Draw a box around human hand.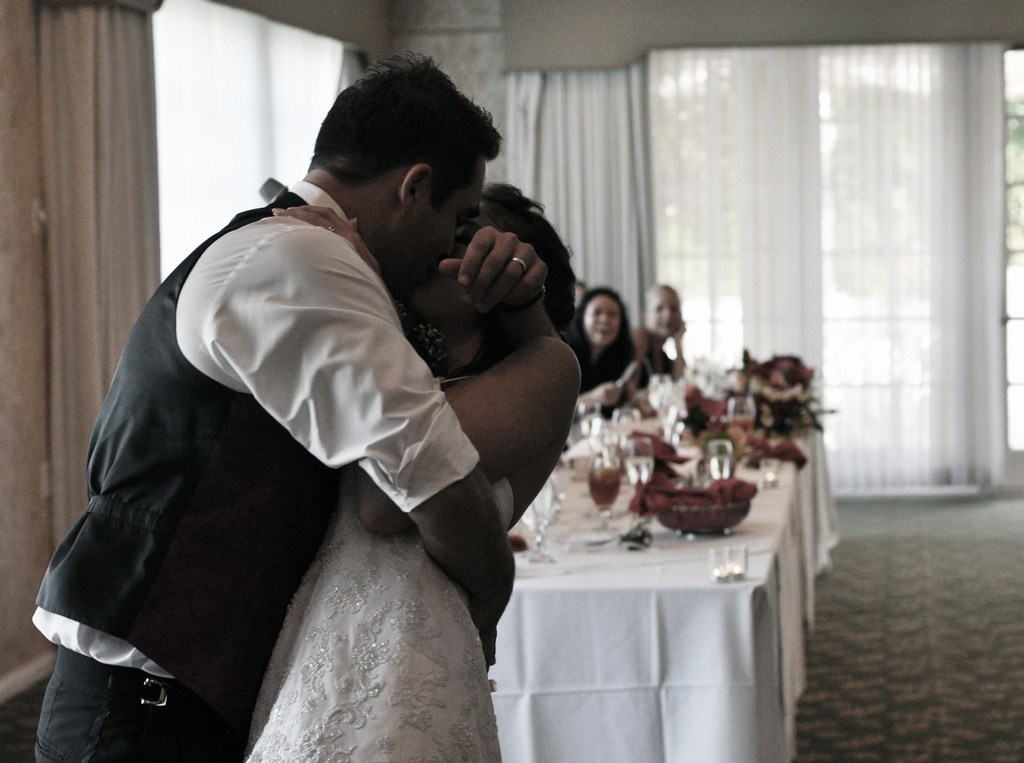
(673, 322, 687, 345).
